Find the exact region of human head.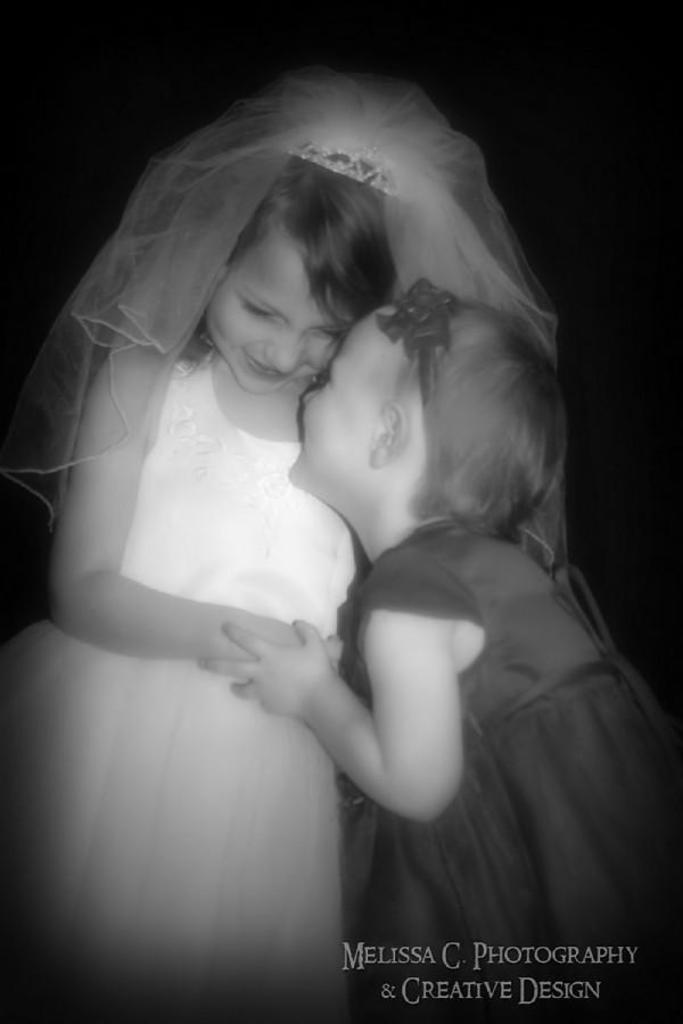
Exact region: (197, 156, 397, 393).
